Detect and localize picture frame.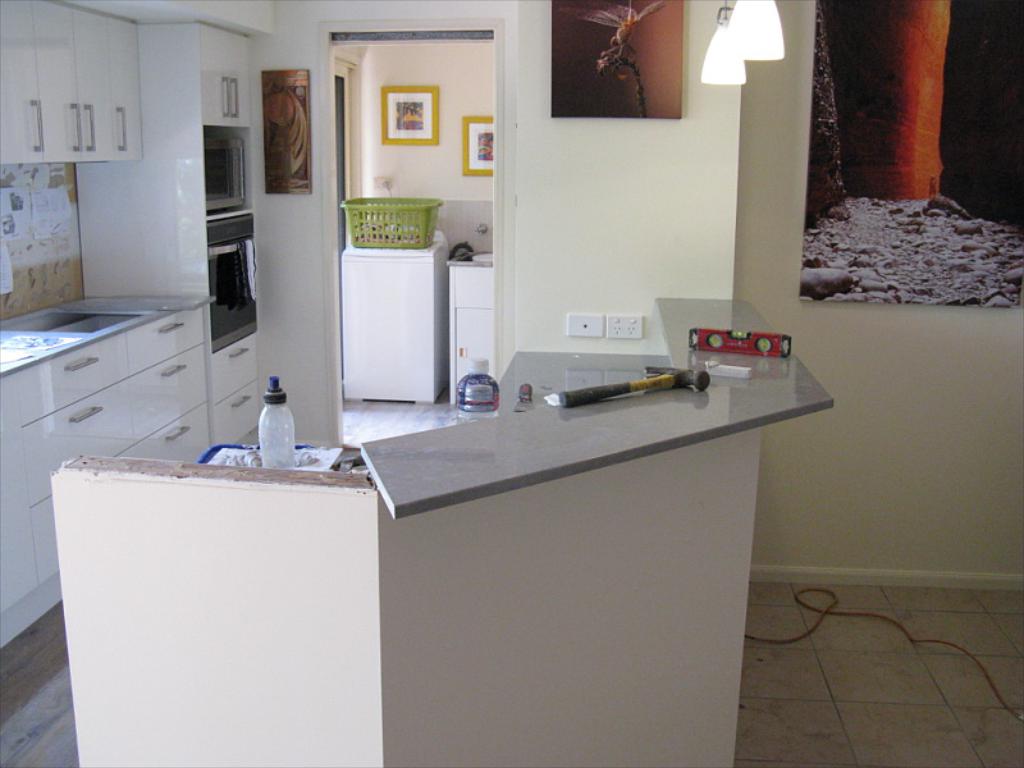
Localized at [x1=462, y1=115, x2=494, y2=175].
